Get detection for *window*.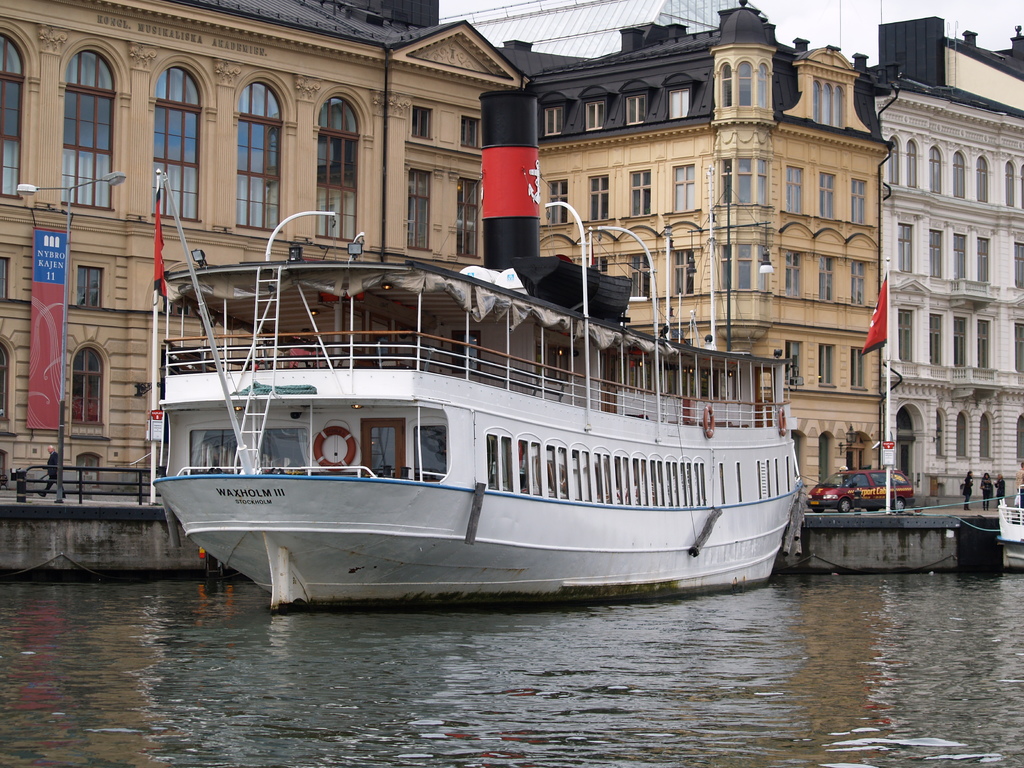
Detection: [365,426,403,474].
